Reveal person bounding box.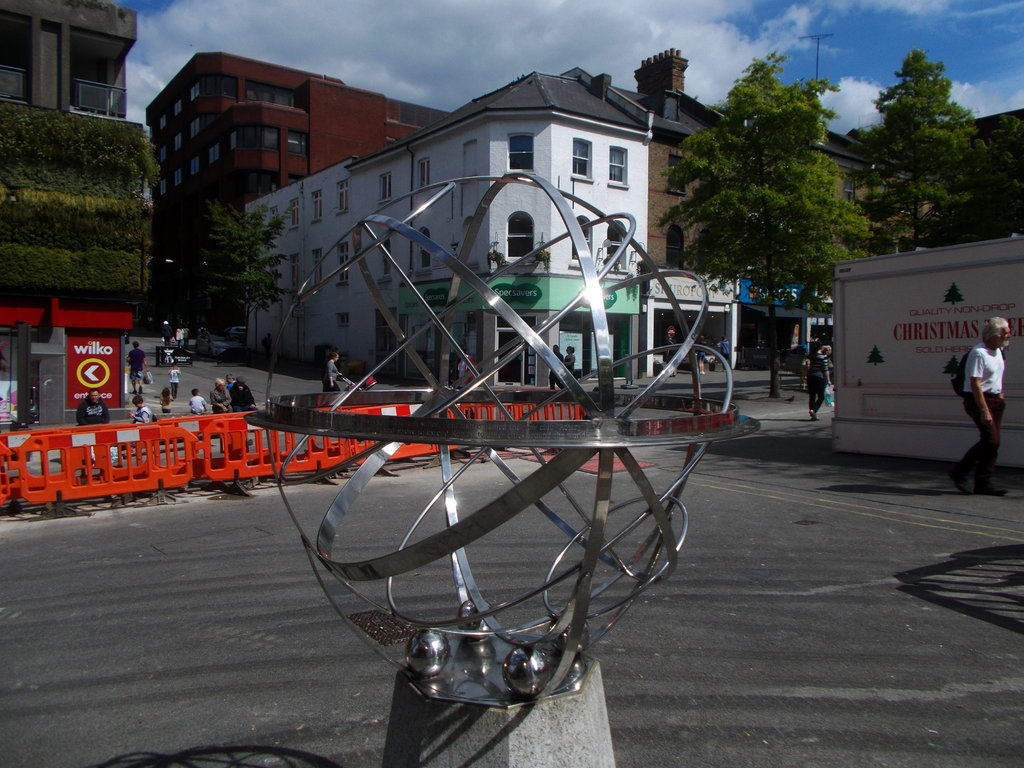
Revealed: crop(660, 330, 679, 378).
